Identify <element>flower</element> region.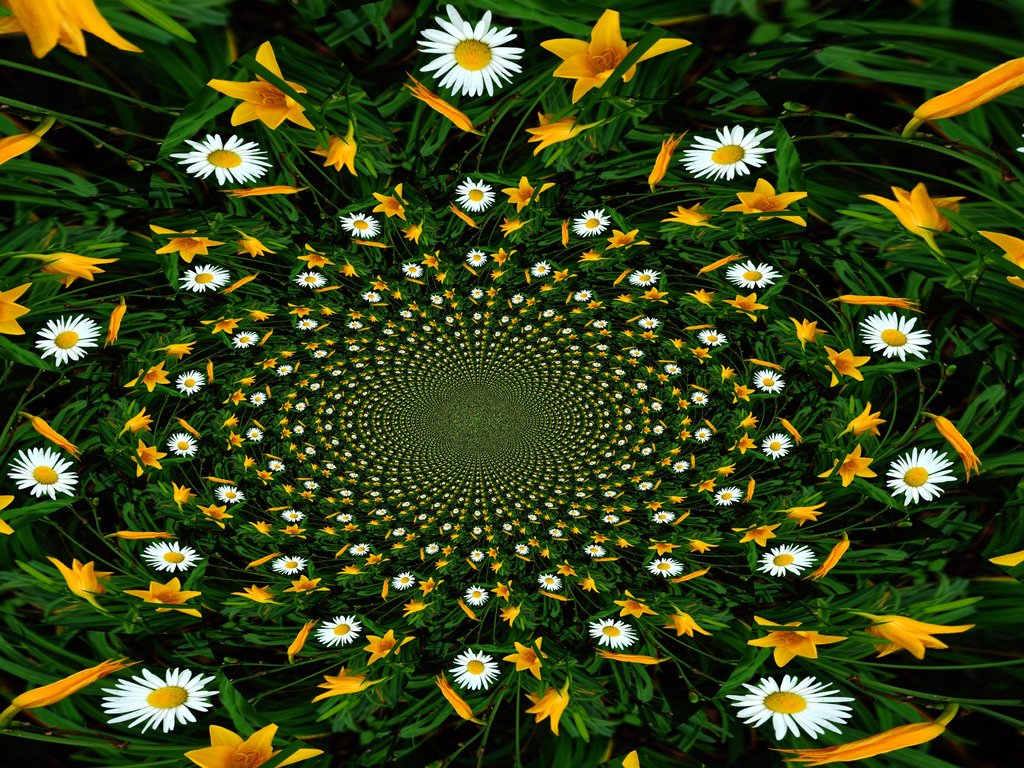
Region: (x1=38, y1=316, x2=102, y2=365).
